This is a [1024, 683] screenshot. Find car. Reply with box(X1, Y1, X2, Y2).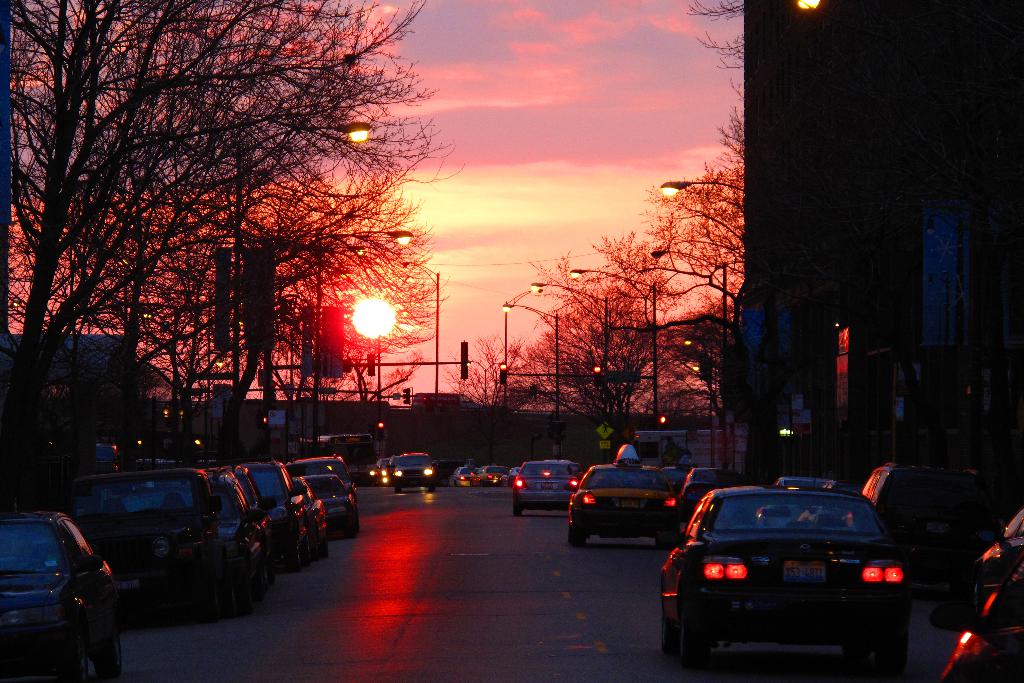
box(564, 439, 696, 545).
